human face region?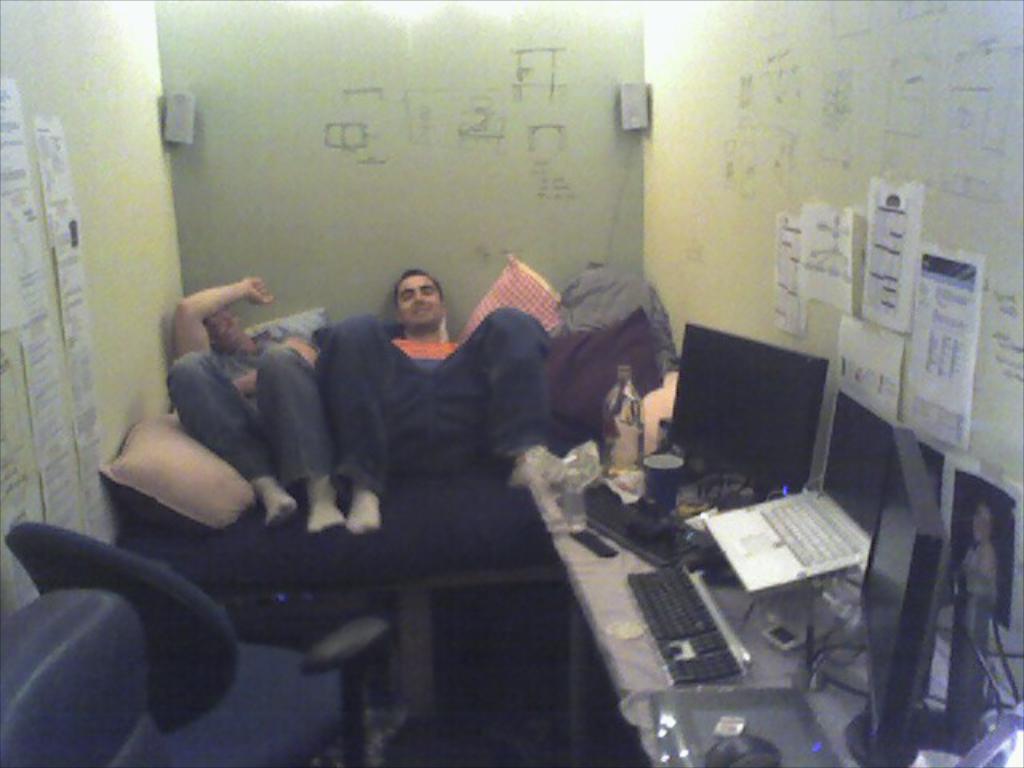
(left=395, top=275, right=446, bottom=331)
